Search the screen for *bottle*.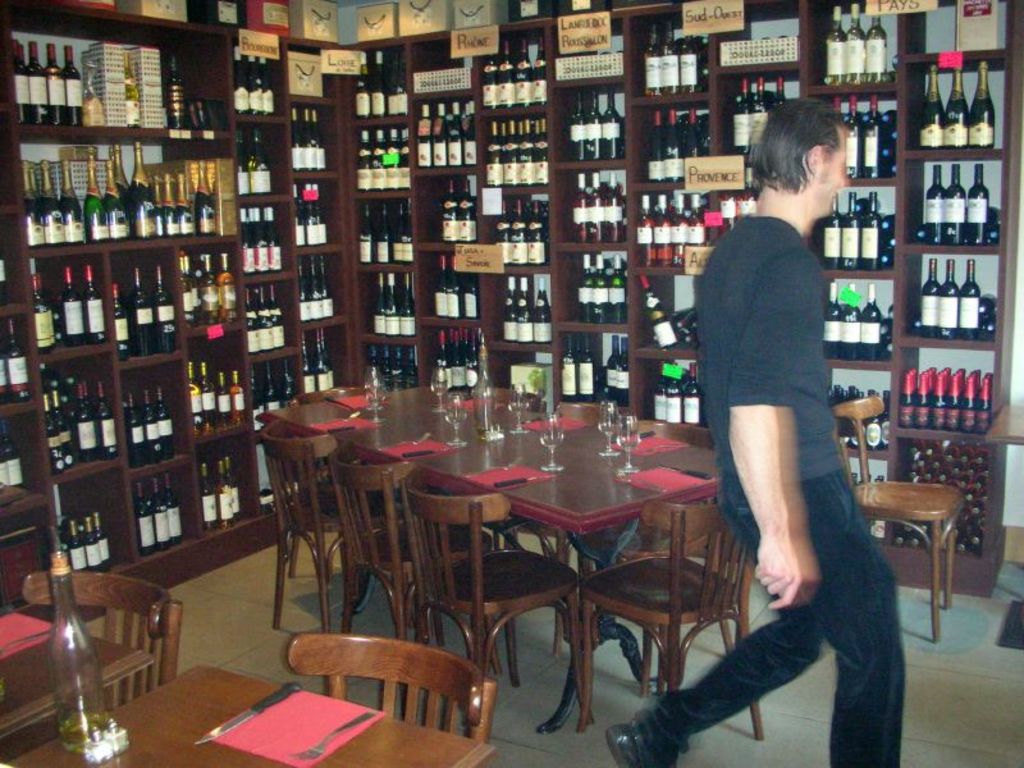
Found at [150,476,170,547].
